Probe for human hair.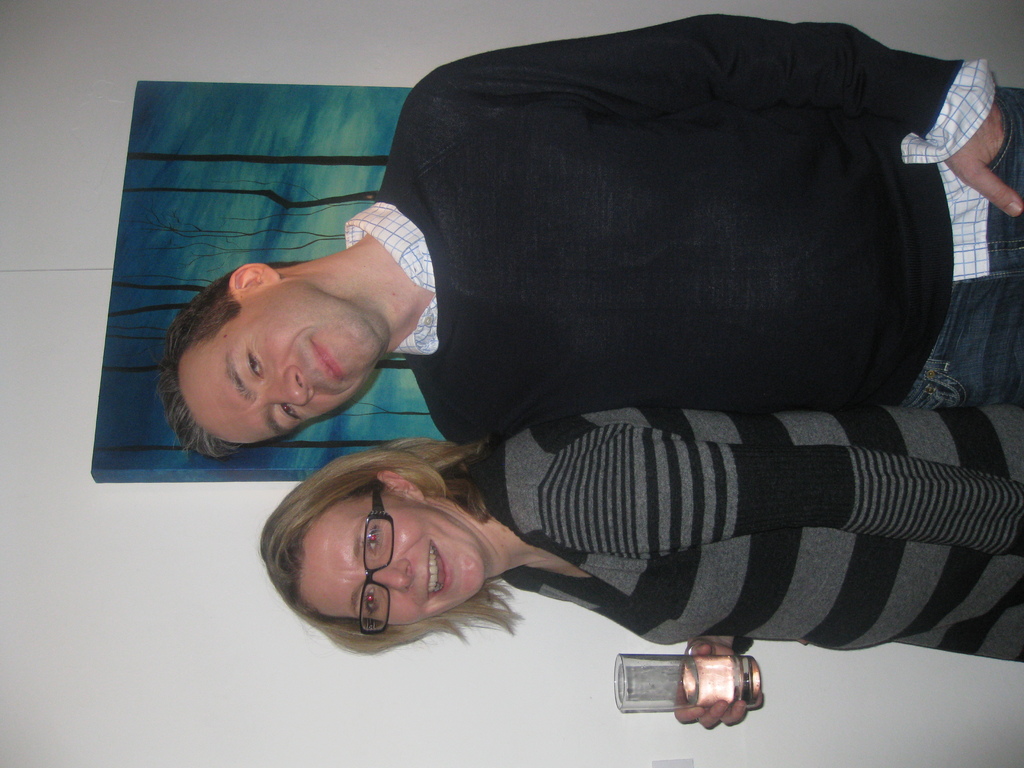
Probe result: 154 252 293 461.
